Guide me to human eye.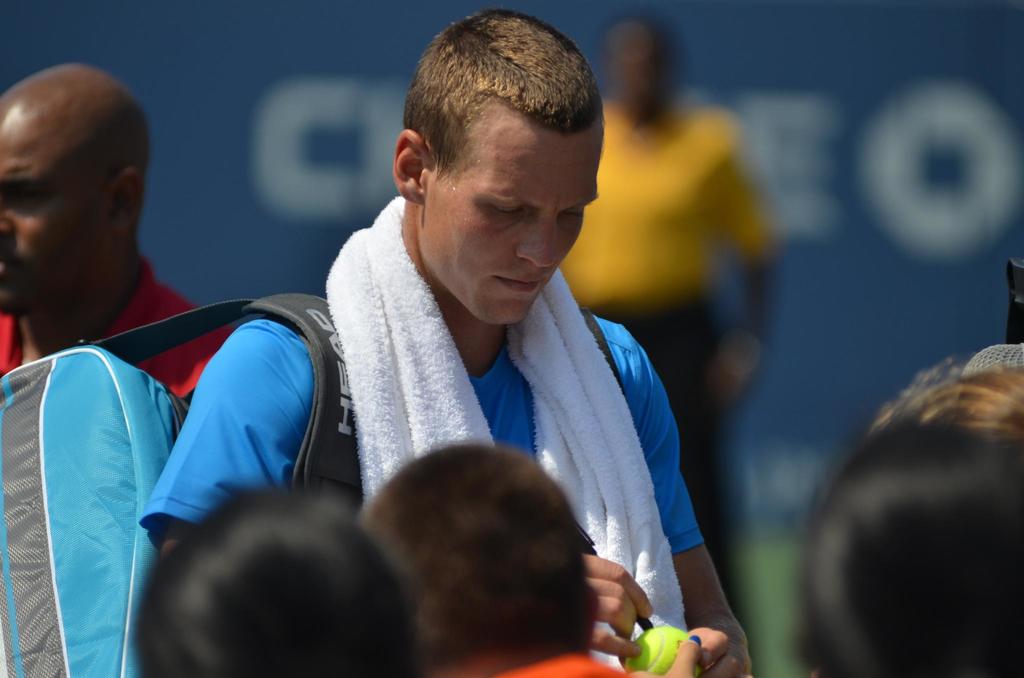
Guidance: 560:205:584:225.
